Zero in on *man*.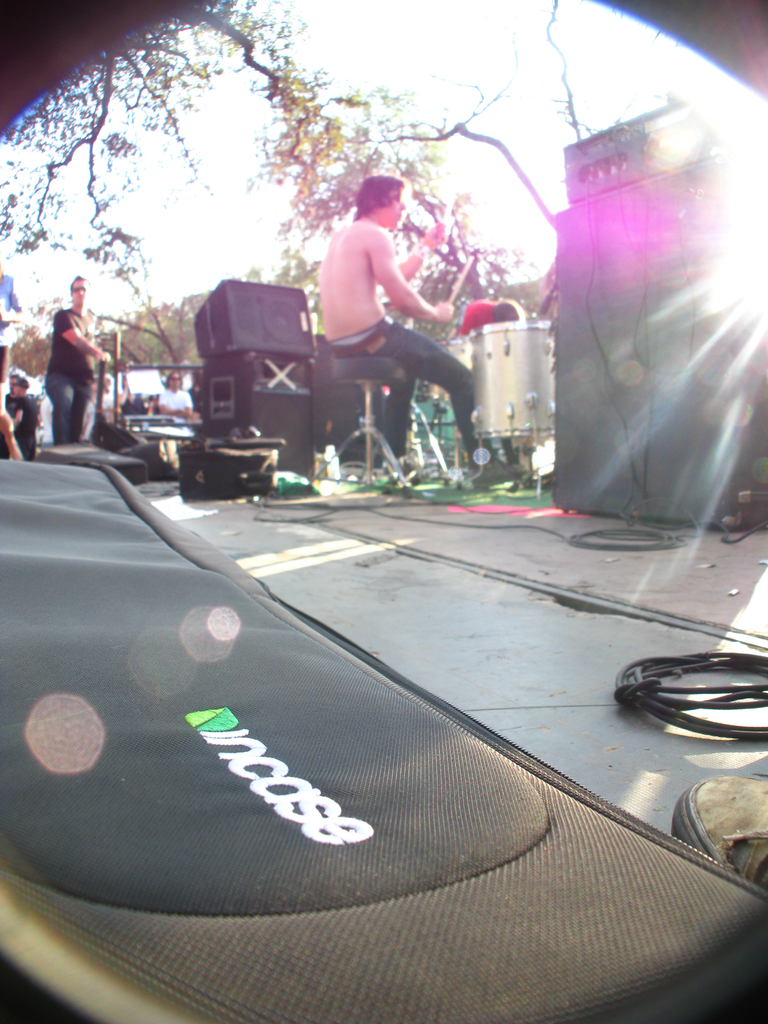
Zeroed in: (x1=311, y1=161, x2=468, y2=440).
